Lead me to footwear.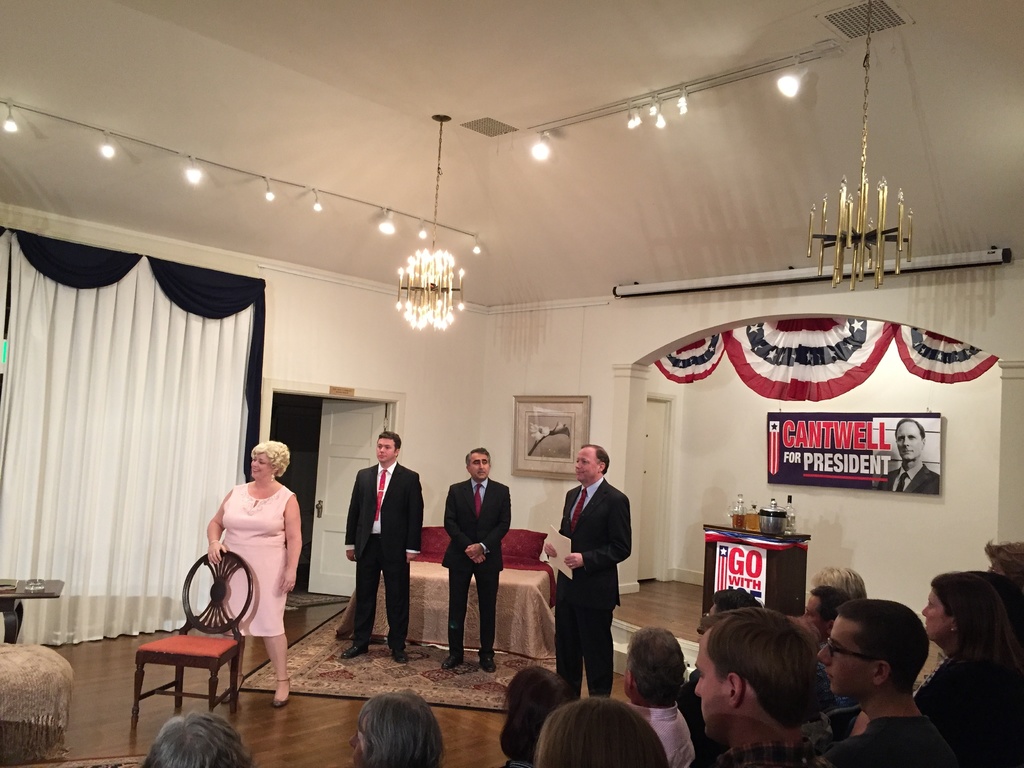
Lead to bbox(478, 650, 502, 677).
